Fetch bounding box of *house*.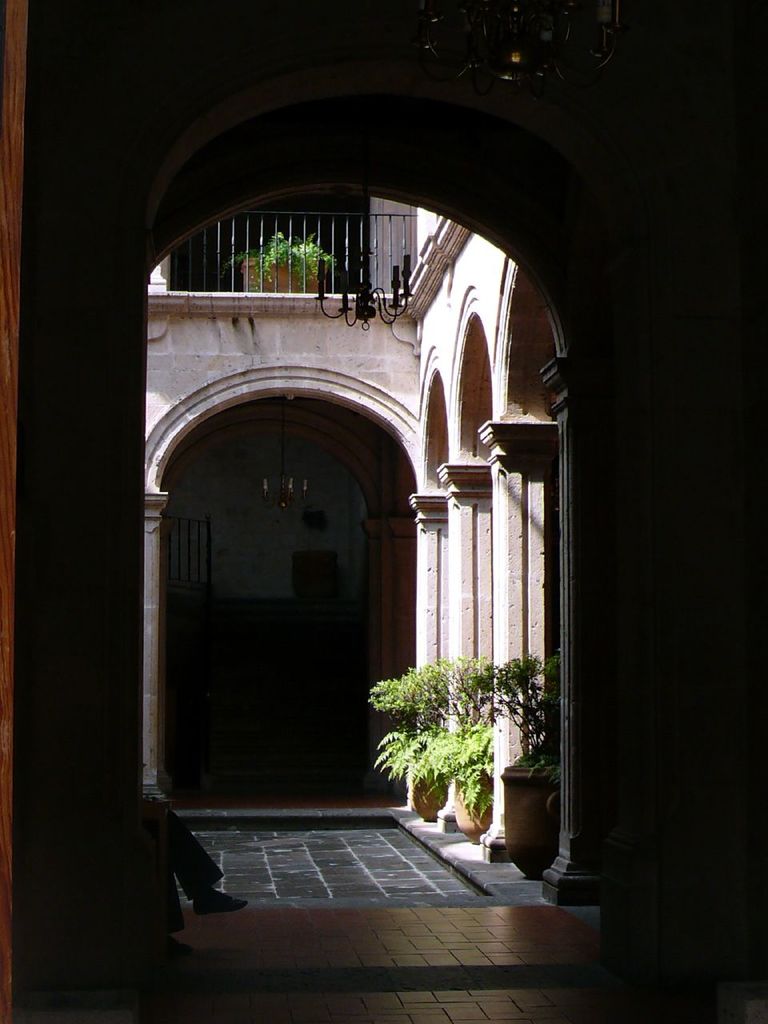
Bbox: x1=0, y1=0, x2=767, y2=1023.
